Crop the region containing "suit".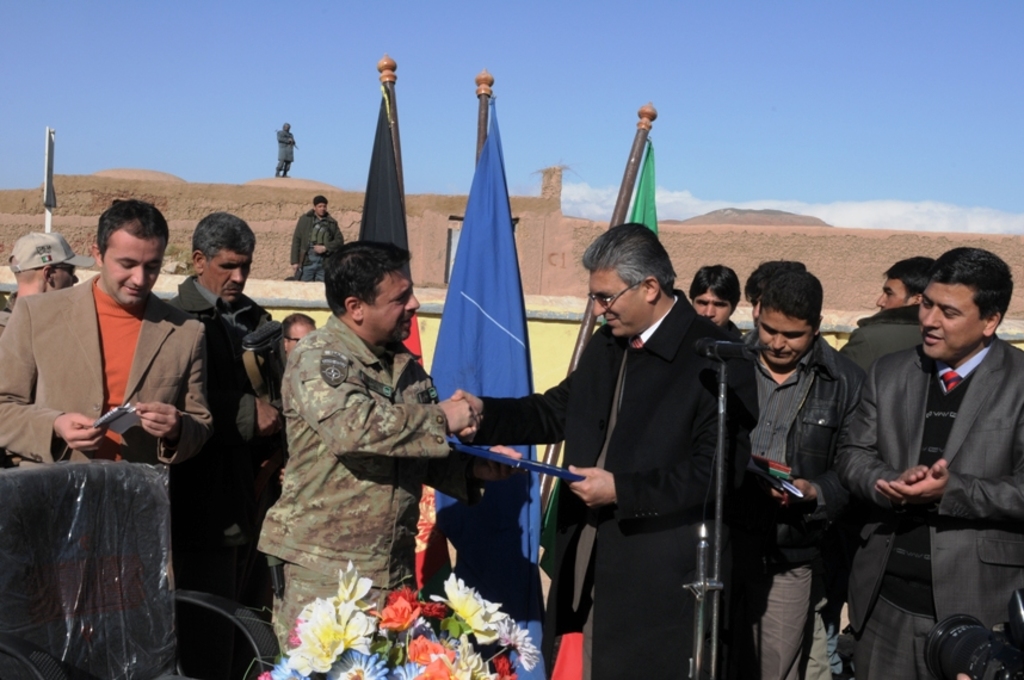
Crop region: select_region(0, 273, 216, 468).
